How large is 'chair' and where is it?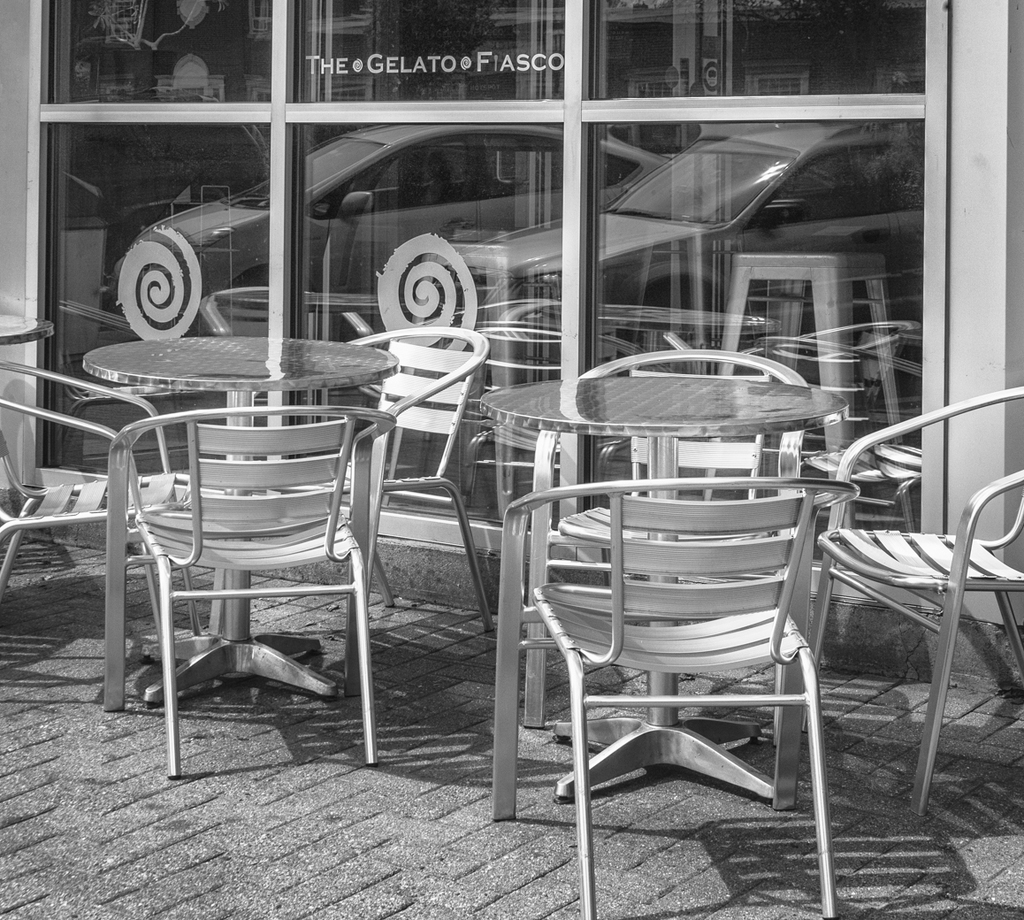
Bounding box: [796, 386, 1023, 823].
